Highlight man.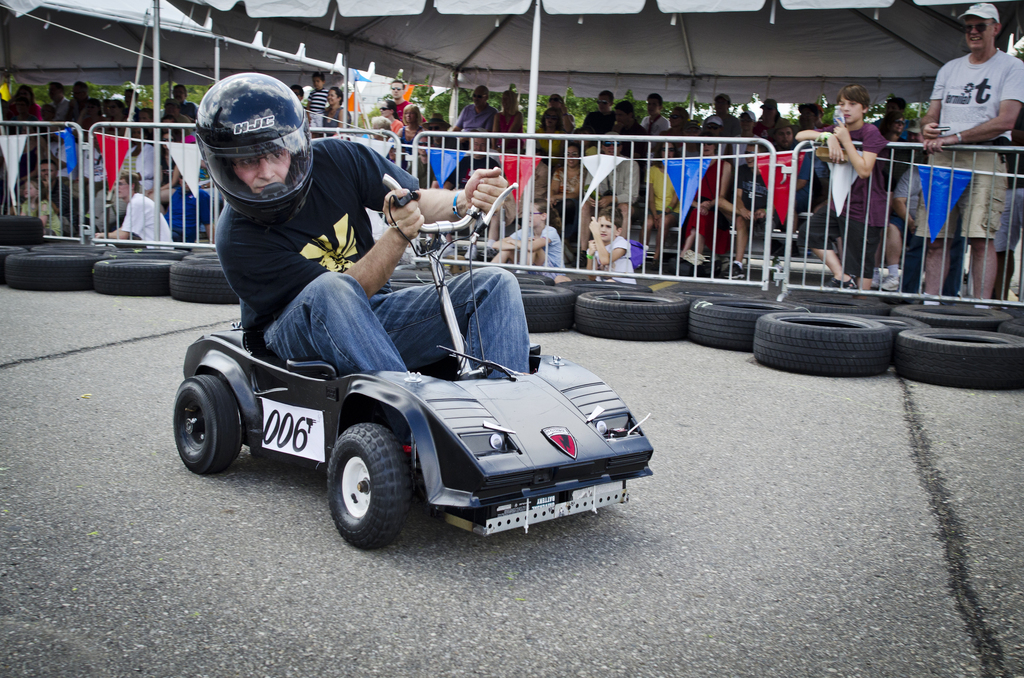
Highlighted region: (left=52, top=77, right=68, bottom=123).
